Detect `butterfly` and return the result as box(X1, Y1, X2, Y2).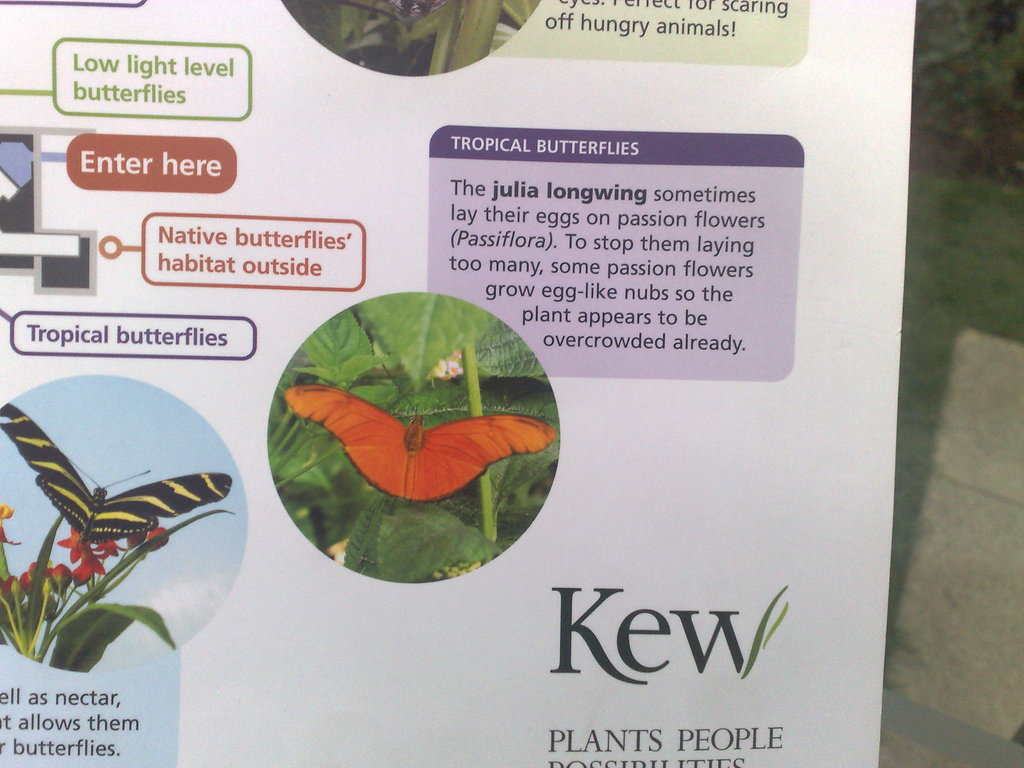
box(276, 309, 545, 577).
